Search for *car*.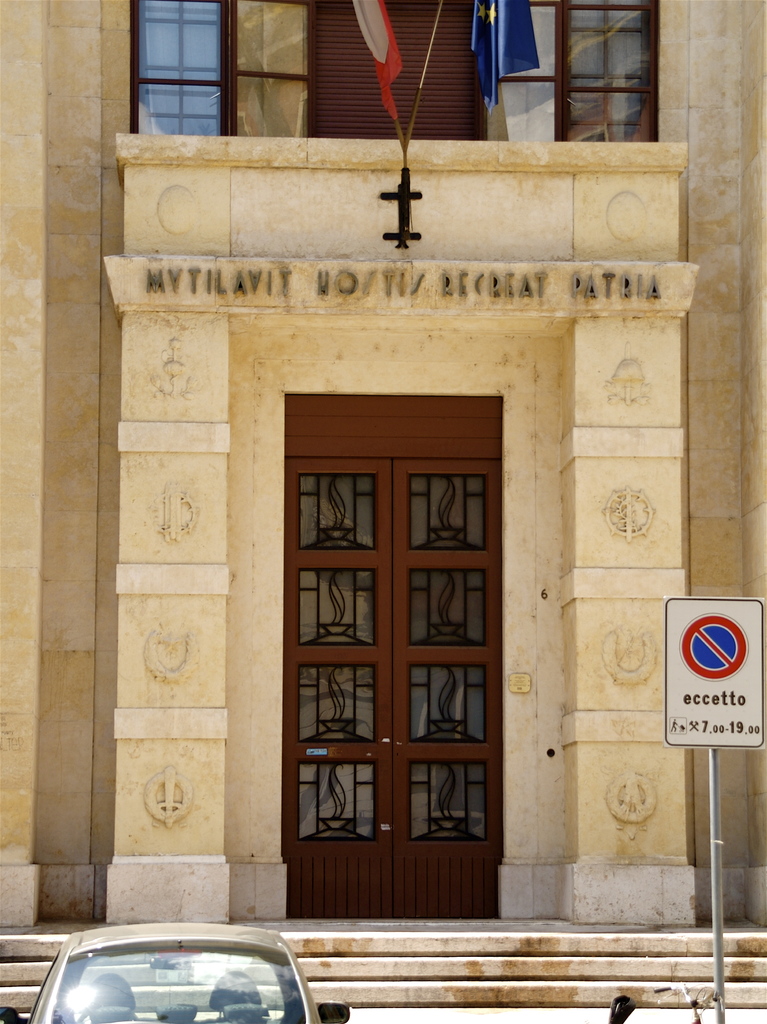
Found at rect(4, 923, 352, 1023).
